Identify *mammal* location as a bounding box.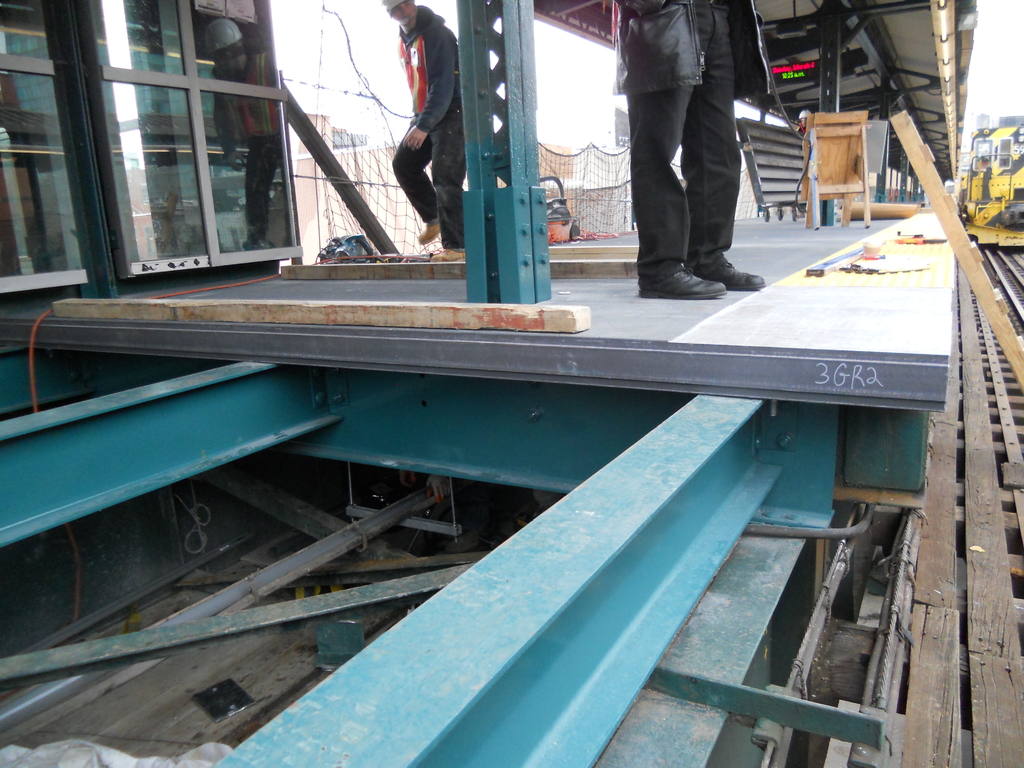
(401,474,563,528).
